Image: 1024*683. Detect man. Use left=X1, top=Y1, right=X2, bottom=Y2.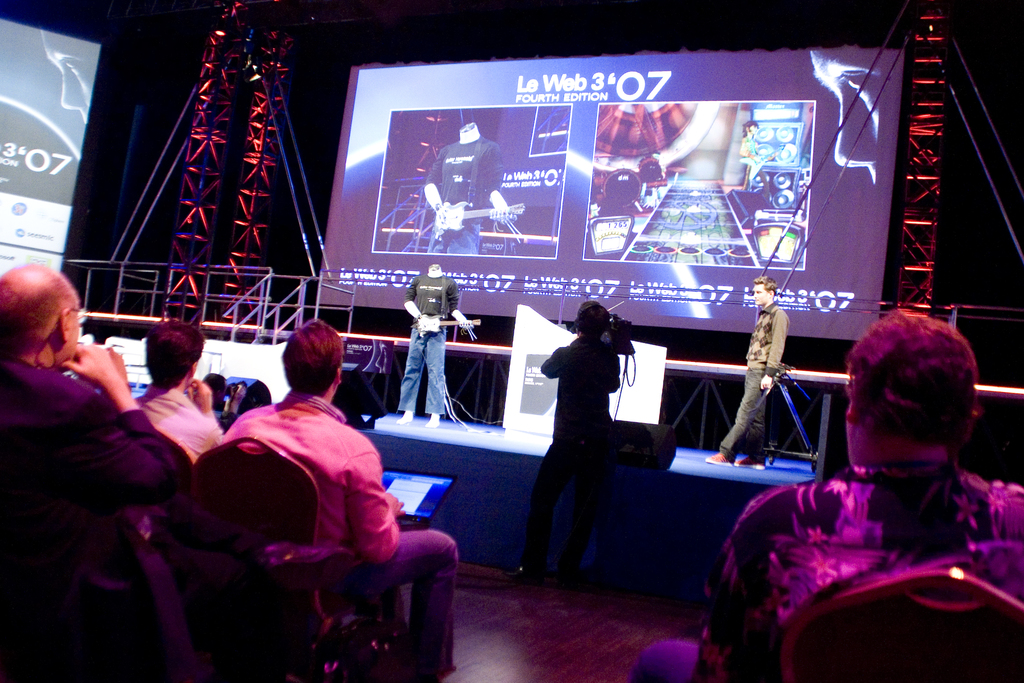
left=0, top=261, right=193, bottom=682.
